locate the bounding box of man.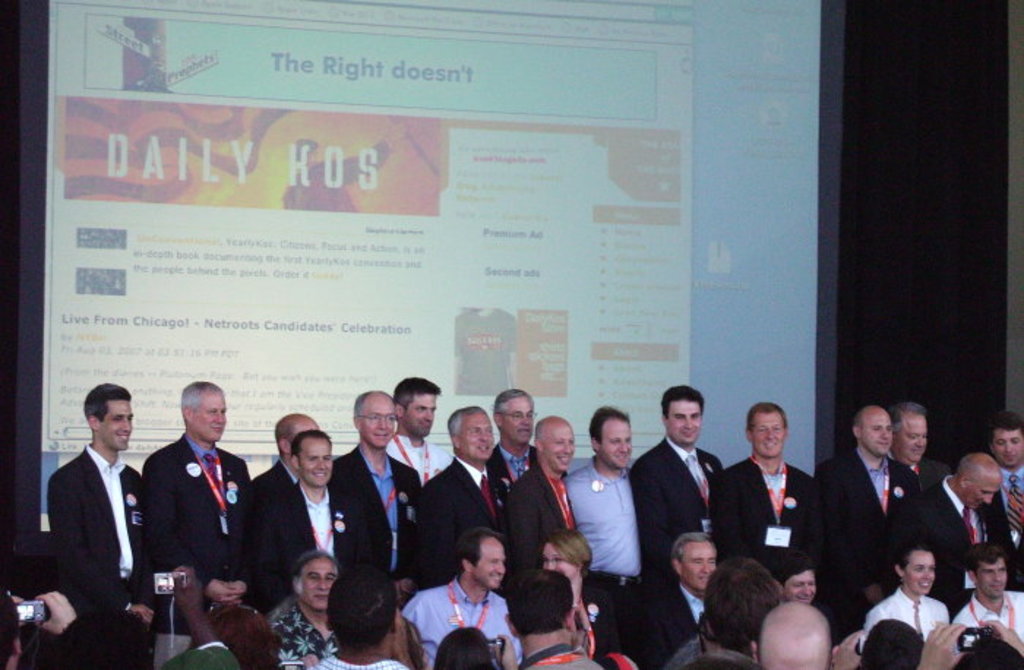
Bounding box: 632,379,727,579.
